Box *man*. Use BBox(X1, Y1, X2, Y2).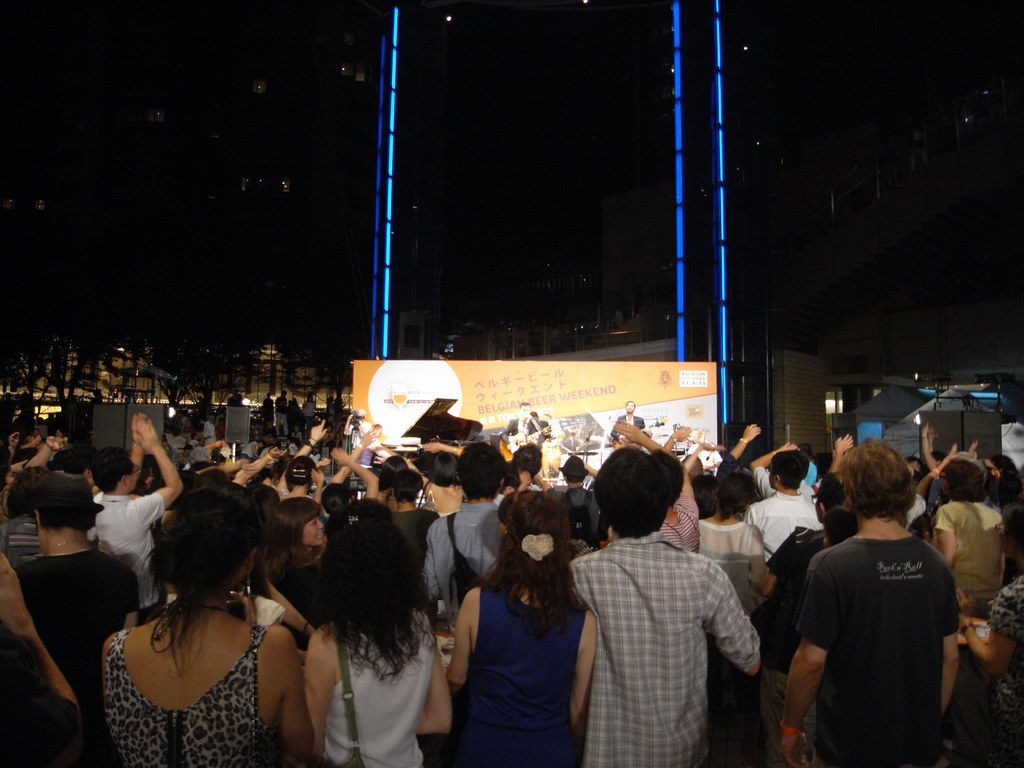
BBox(420, 442, 509, 637).
